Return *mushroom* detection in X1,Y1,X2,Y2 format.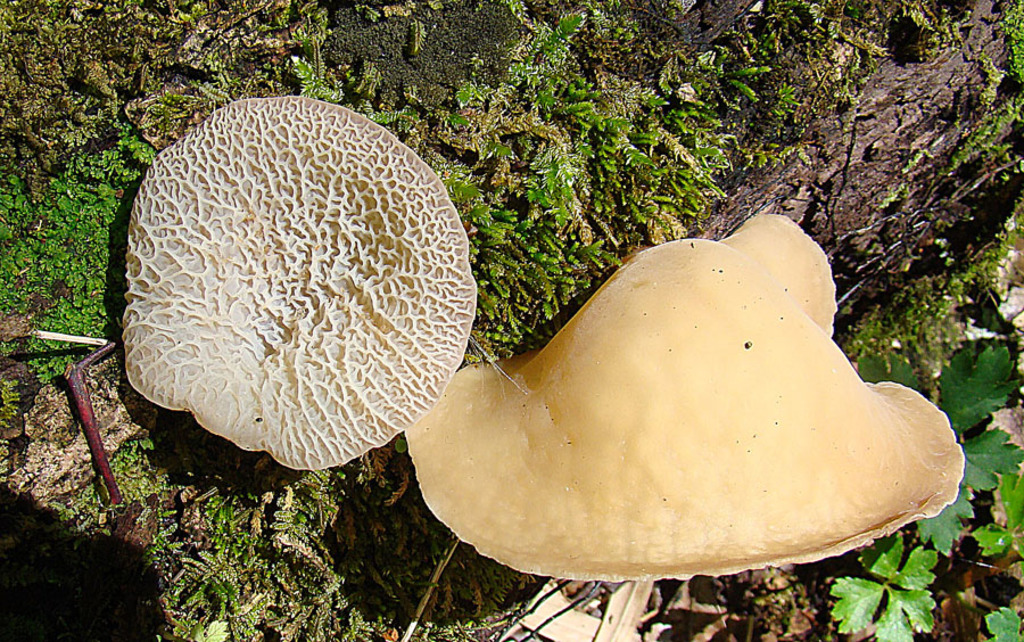
402,208,967,582.
